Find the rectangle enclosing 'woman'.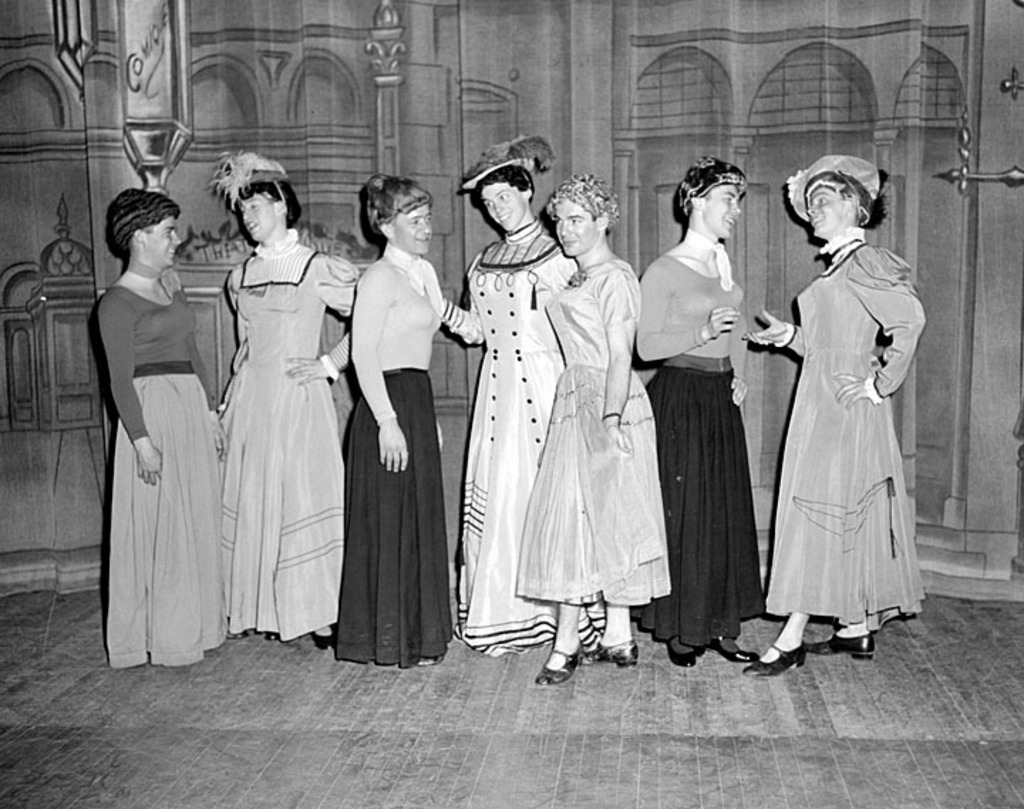
{"x1": 333, "y1": 175, "x2": 454, "y2": 670}.
